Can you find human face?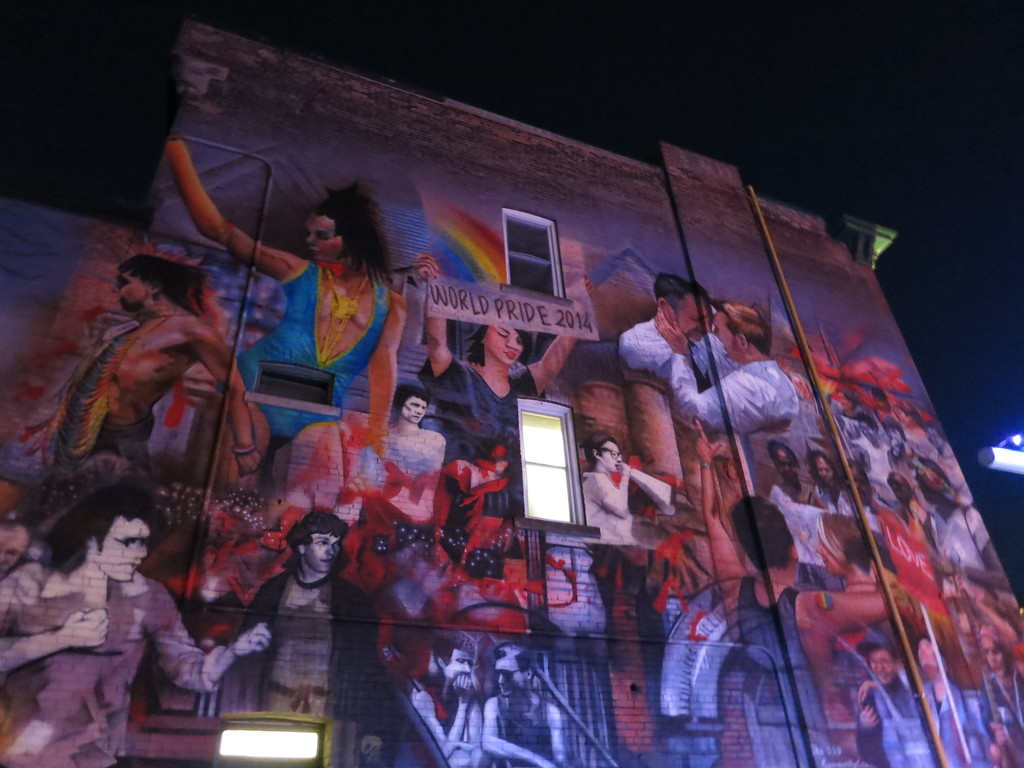
Yes, bounding box: <bbox>303, 531, 338, 575</bbox>.
